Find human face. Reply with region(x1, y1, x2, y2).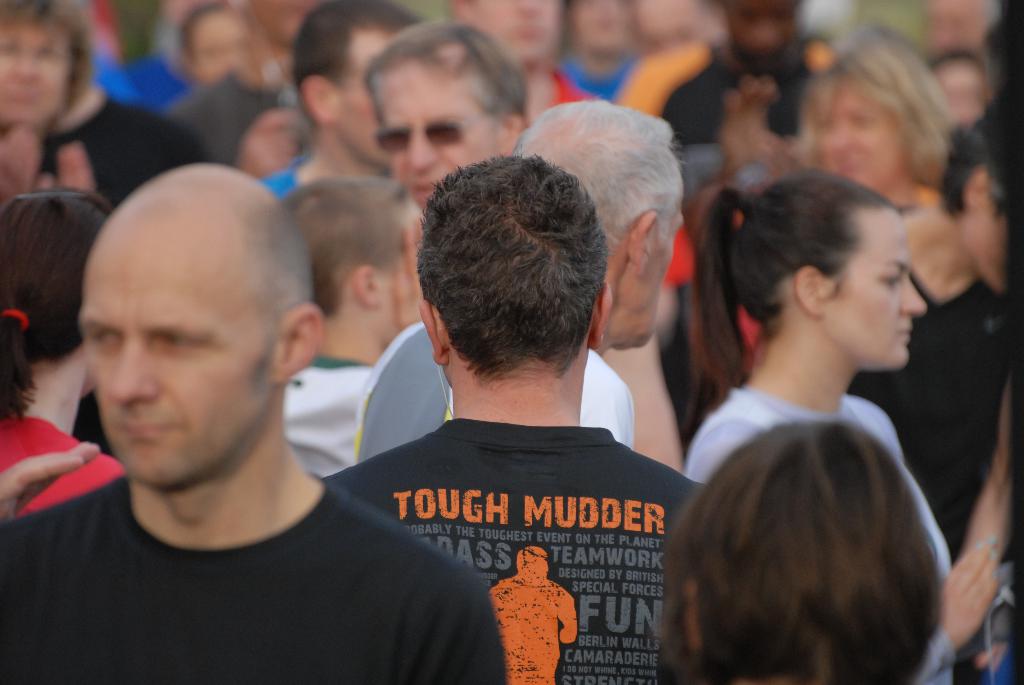
region(472, 0, 564, 59).
